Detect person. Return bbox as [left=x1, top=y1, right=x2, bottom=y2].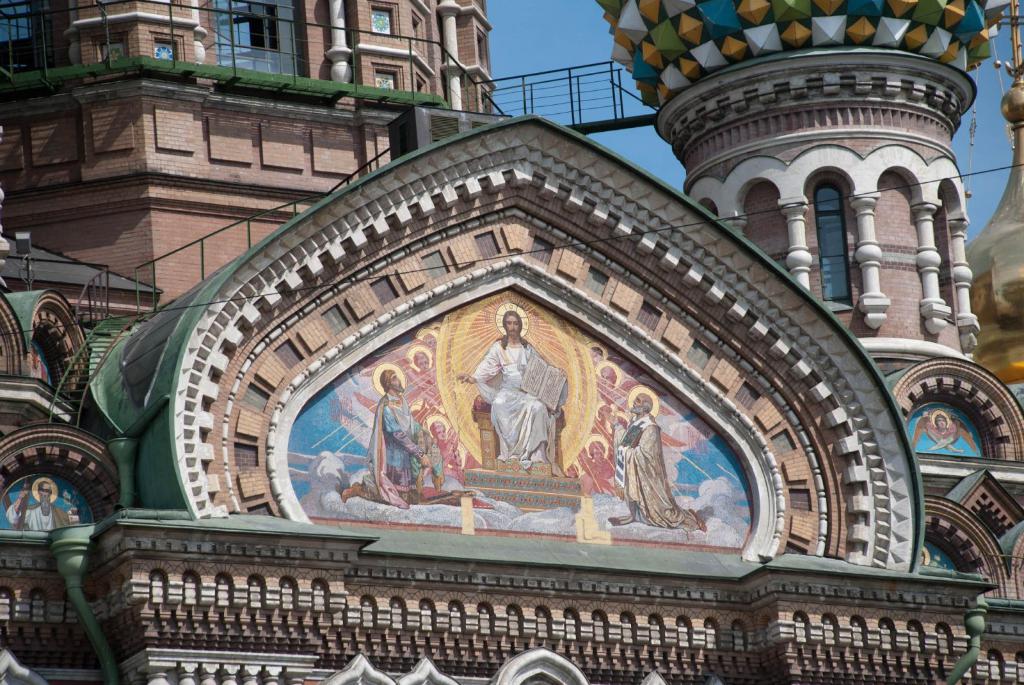
[left=342, top=366, right=431, bottom=500].
